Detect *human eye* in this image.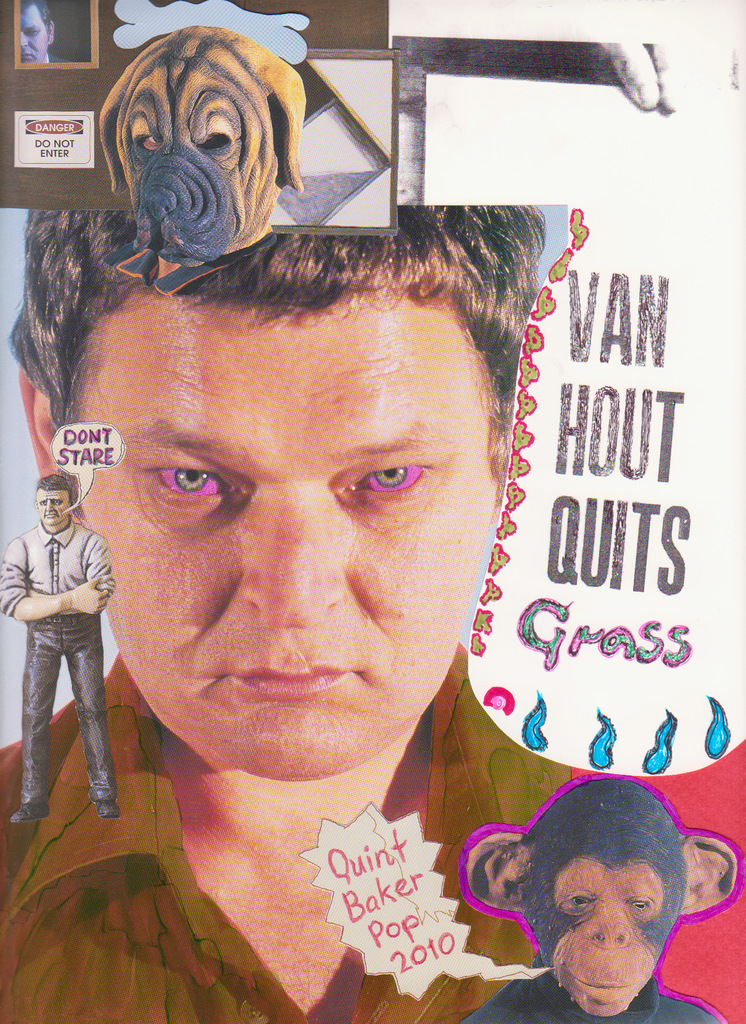
Detection: select_region(329, 455, 446, 516).
